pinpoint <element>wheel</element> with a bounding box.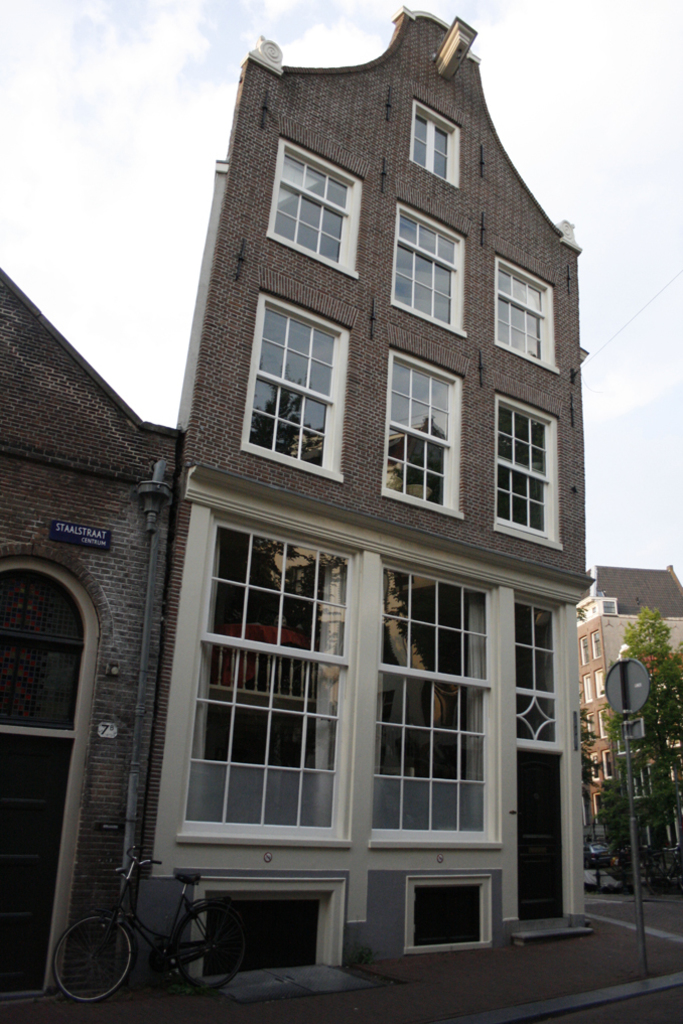
box(46, 914, 147, 1005).
